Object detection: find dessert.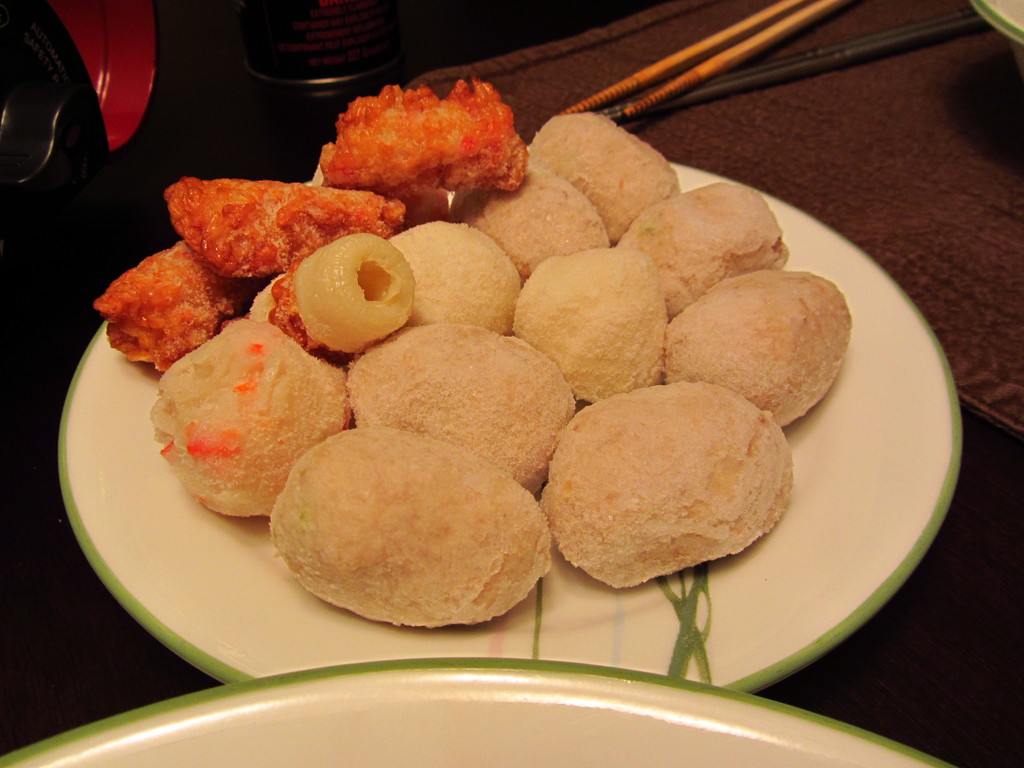
region(609, 183, 784, 291).
